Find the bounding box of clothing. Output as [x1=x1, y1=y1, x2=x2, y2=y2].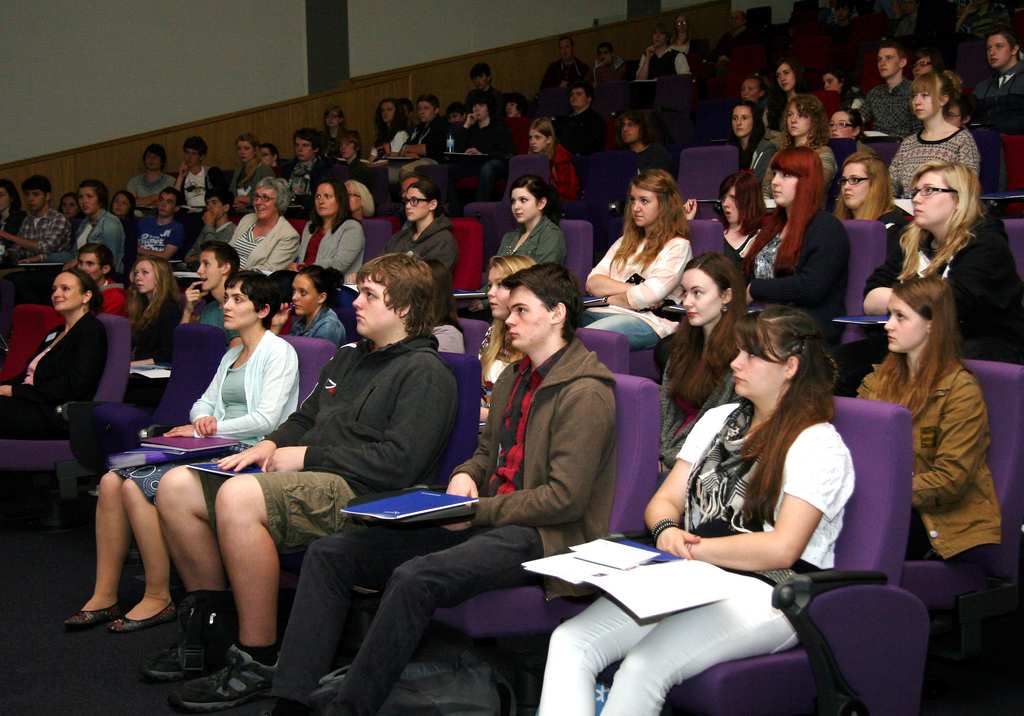
[x1=126, y1=174, x2=173, y2=211].
